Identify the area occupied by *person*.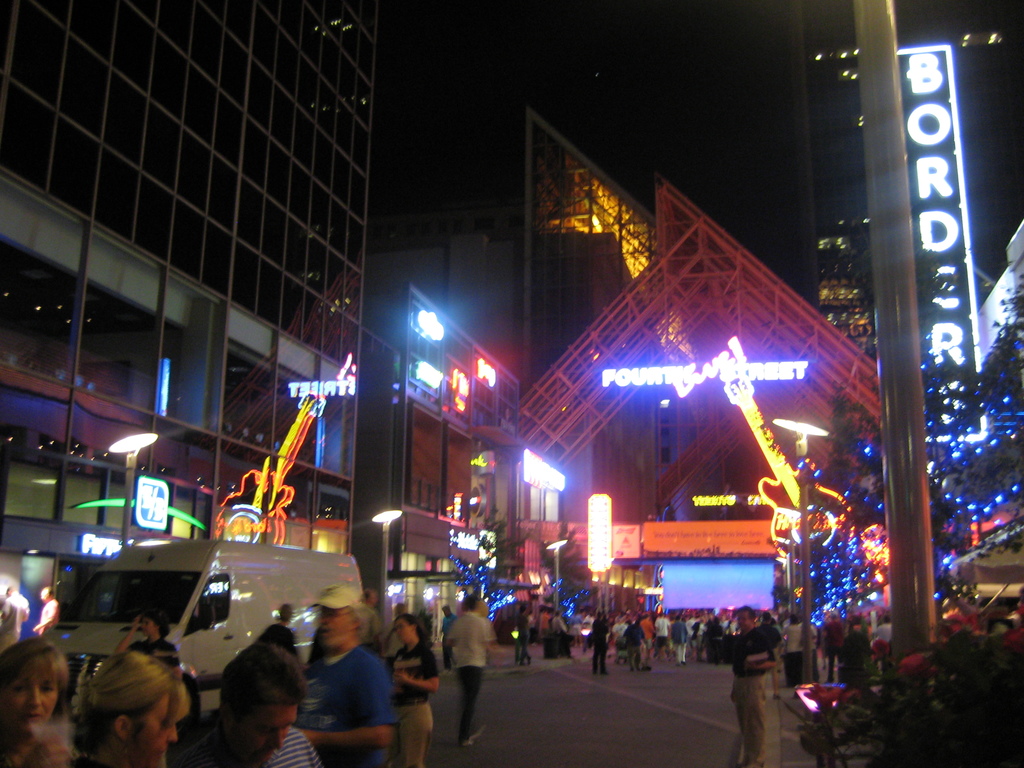
Area: locate(111, 610, 182, 675).
